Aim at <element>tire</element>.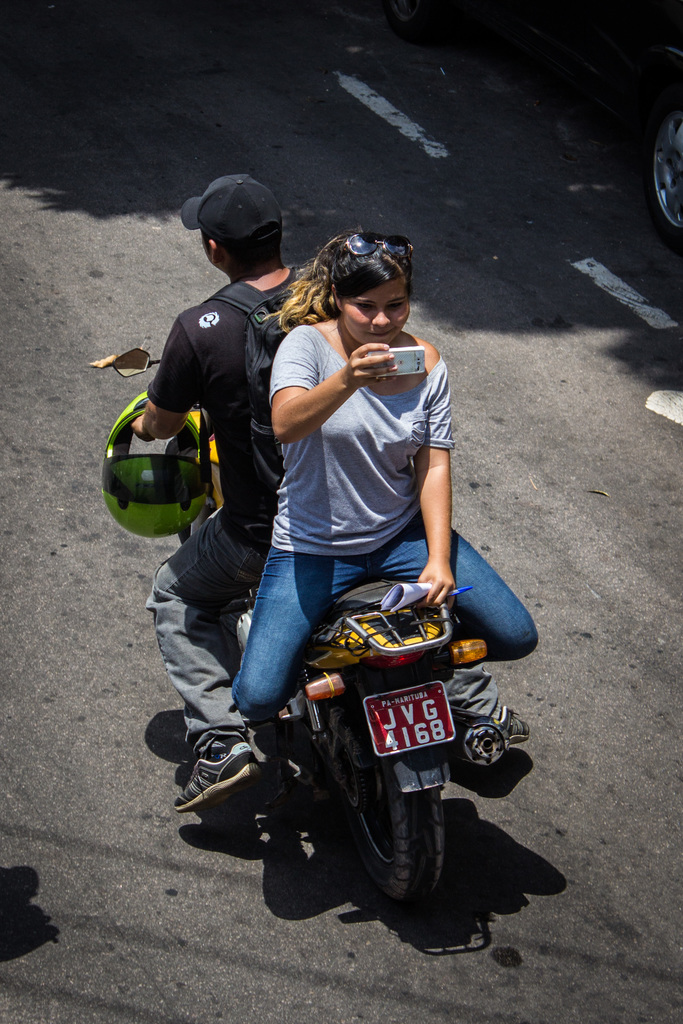
Aimed at (172, 503, 207, 547).
